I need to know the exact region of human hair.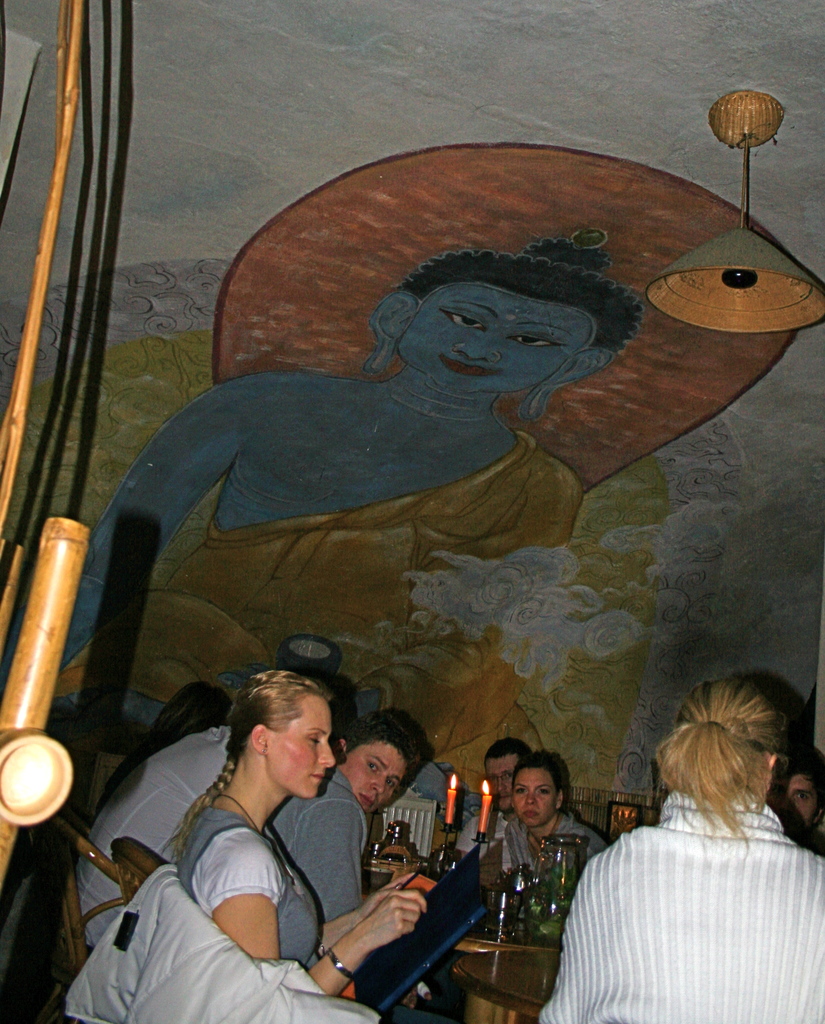
Region: box(516, 752, 570, 806).
